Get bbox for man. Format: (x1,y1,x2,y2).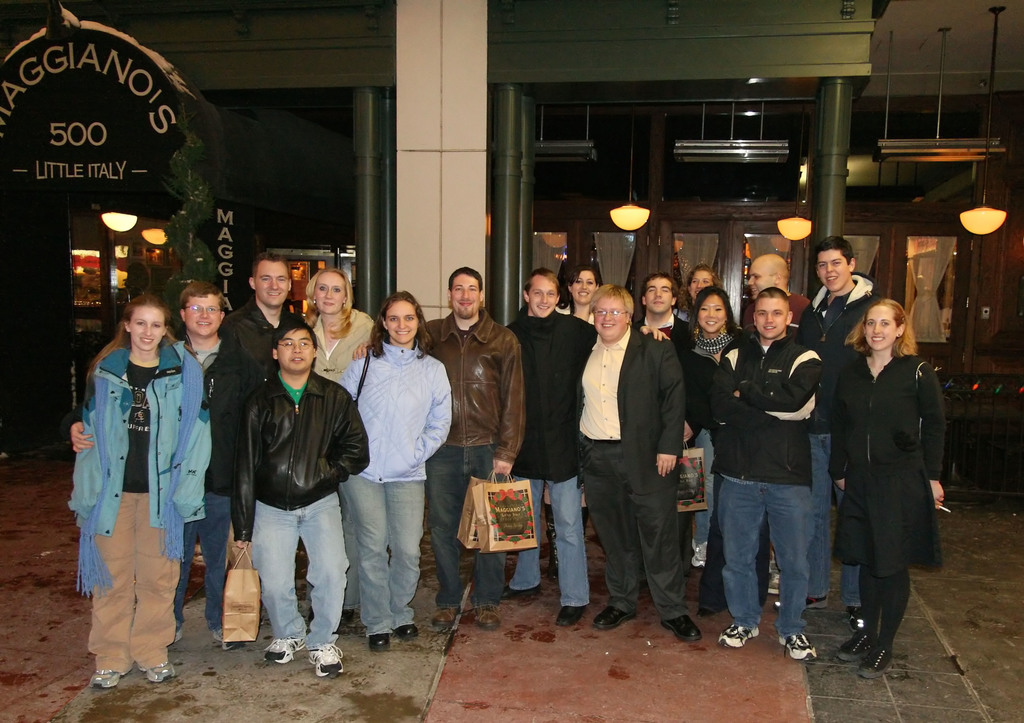
(220,252,307,634).
